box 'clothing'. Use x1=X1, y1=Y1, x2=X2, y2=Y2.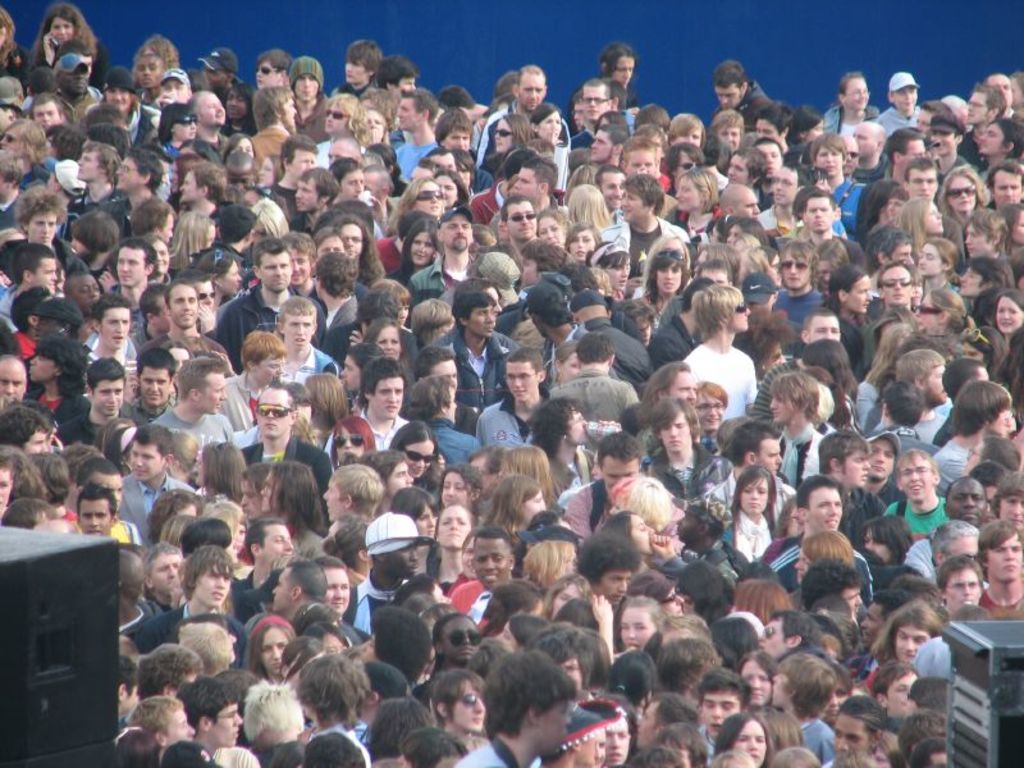
x1=596, y1=212, x2=685, y2=298.
